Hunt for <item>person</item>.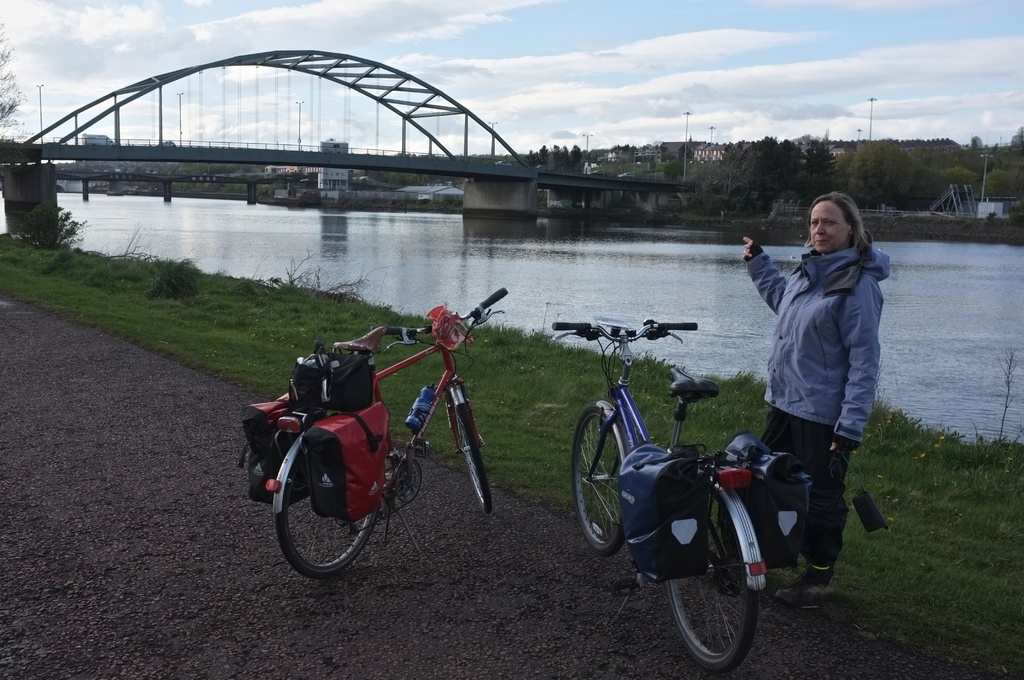
Hunted down at [left=761, top=169, right=903, bottom=585].
